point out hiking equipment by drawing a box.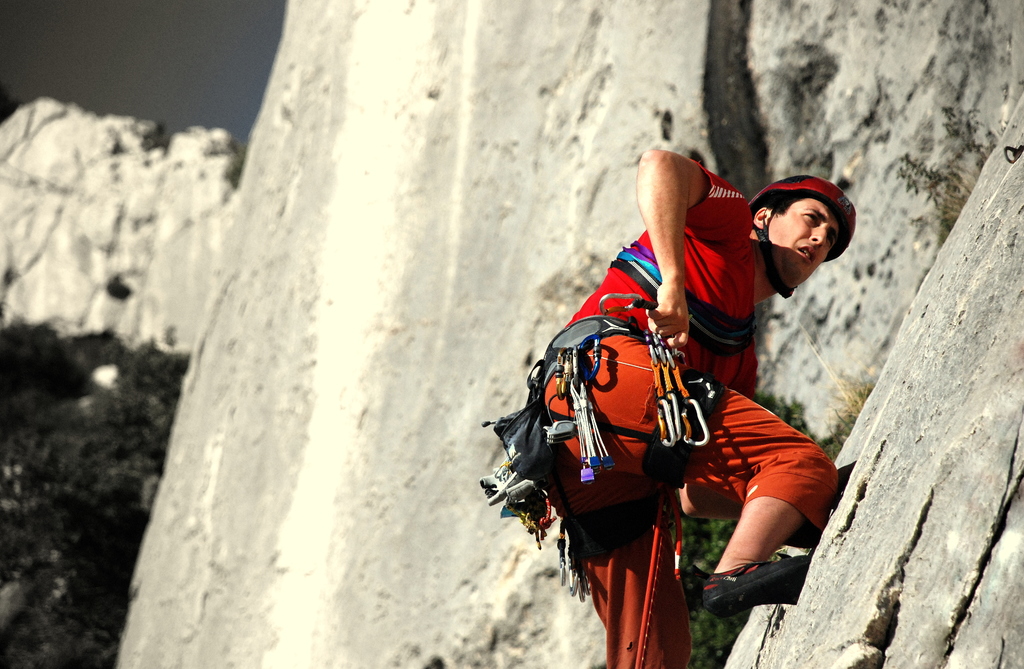
Rect(745, 166, 865, 302).
